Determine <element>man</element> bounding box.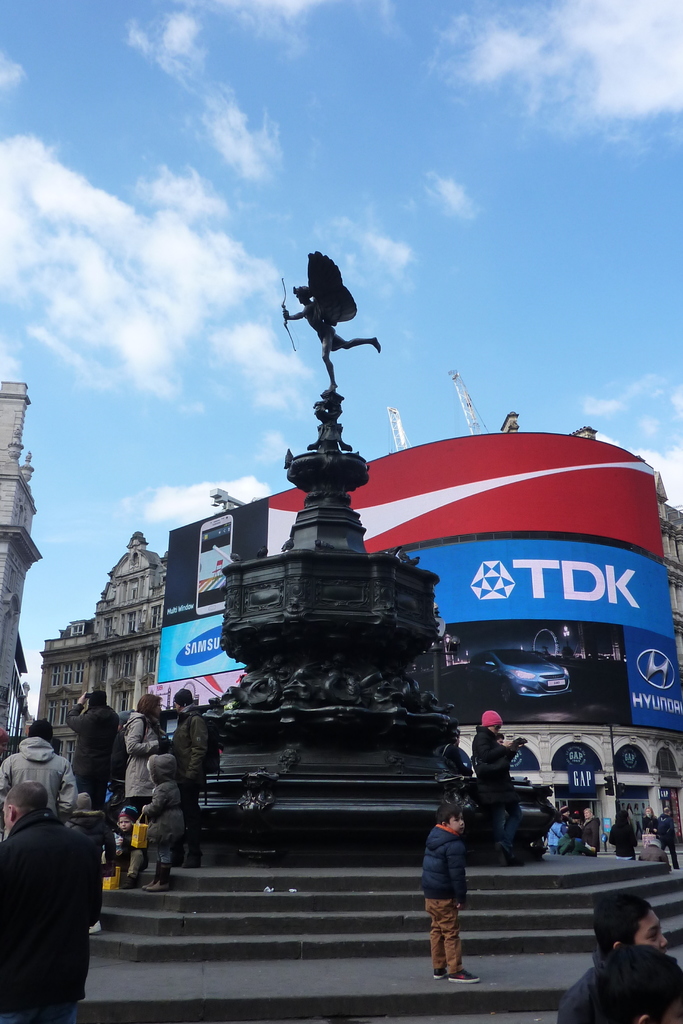
Determined: (0,719,70,832).
